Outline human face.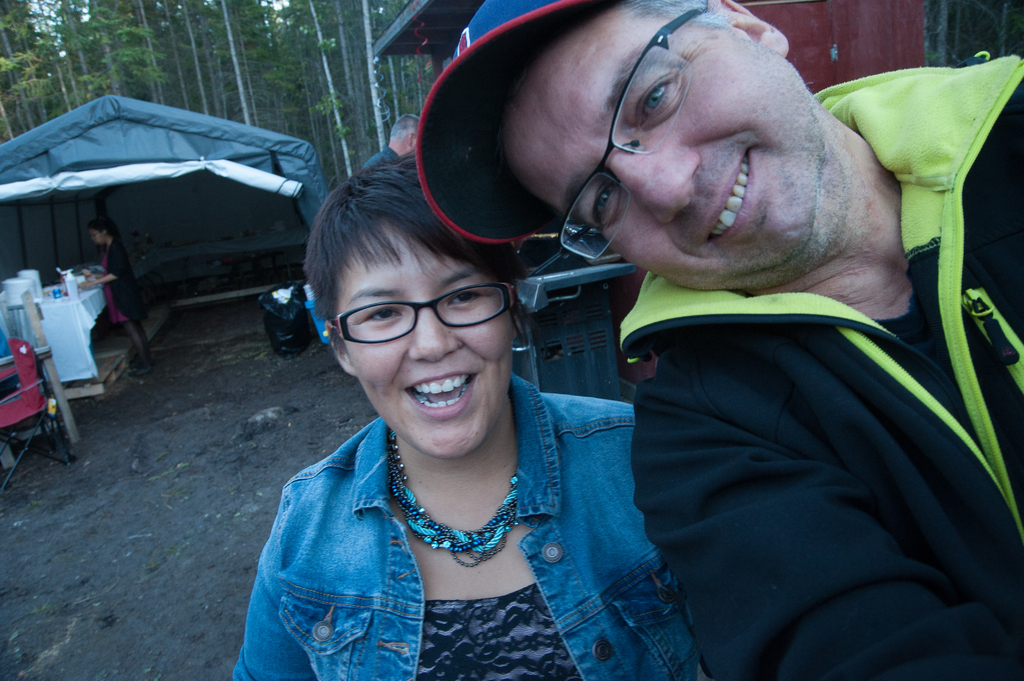
Outline: (489, 22, 877, 298).
